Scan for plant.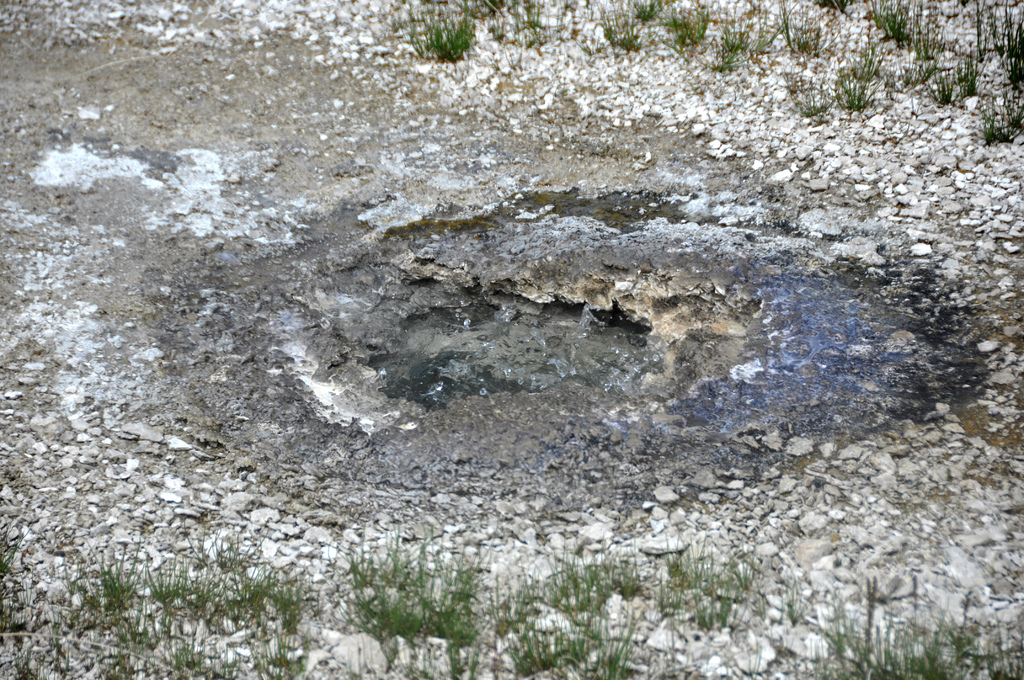
Scan result: bbox=(712, 6, 764, 72).
